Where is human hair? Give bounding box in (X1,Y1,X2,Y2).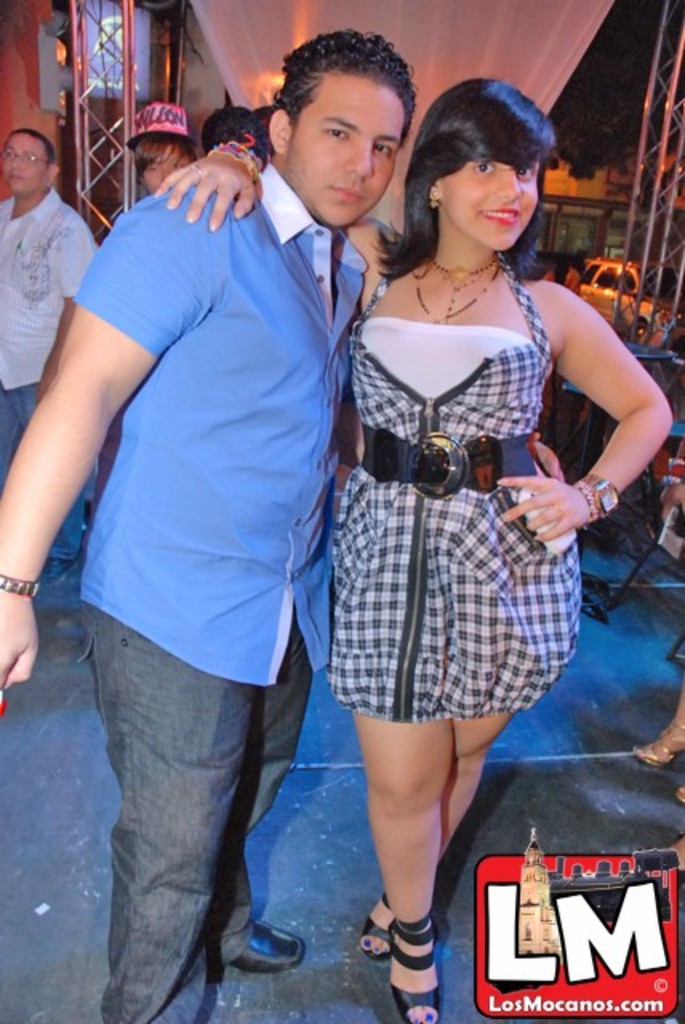
(133,133,197,192).
